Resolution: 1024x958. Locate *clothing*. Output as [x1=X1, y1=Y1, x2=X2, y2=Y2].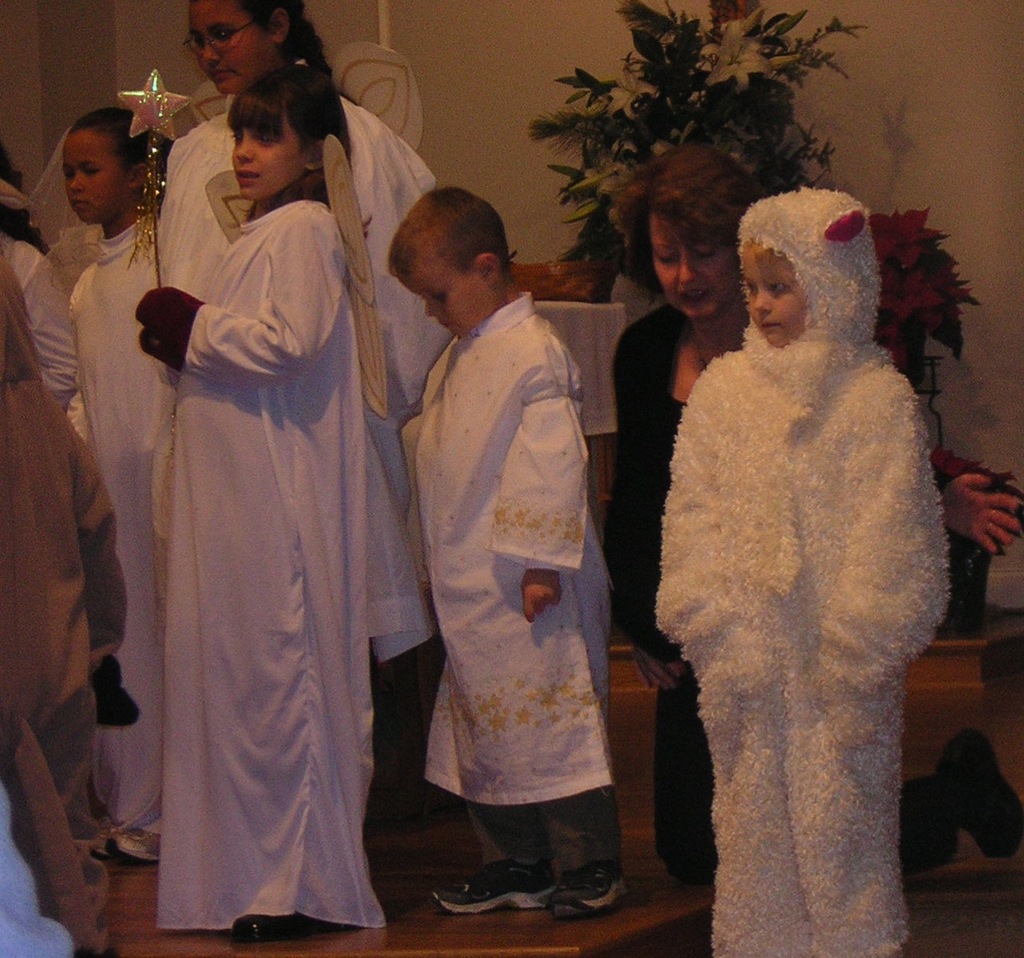
[x1=159, y1=62, x2=442, y2=670].
